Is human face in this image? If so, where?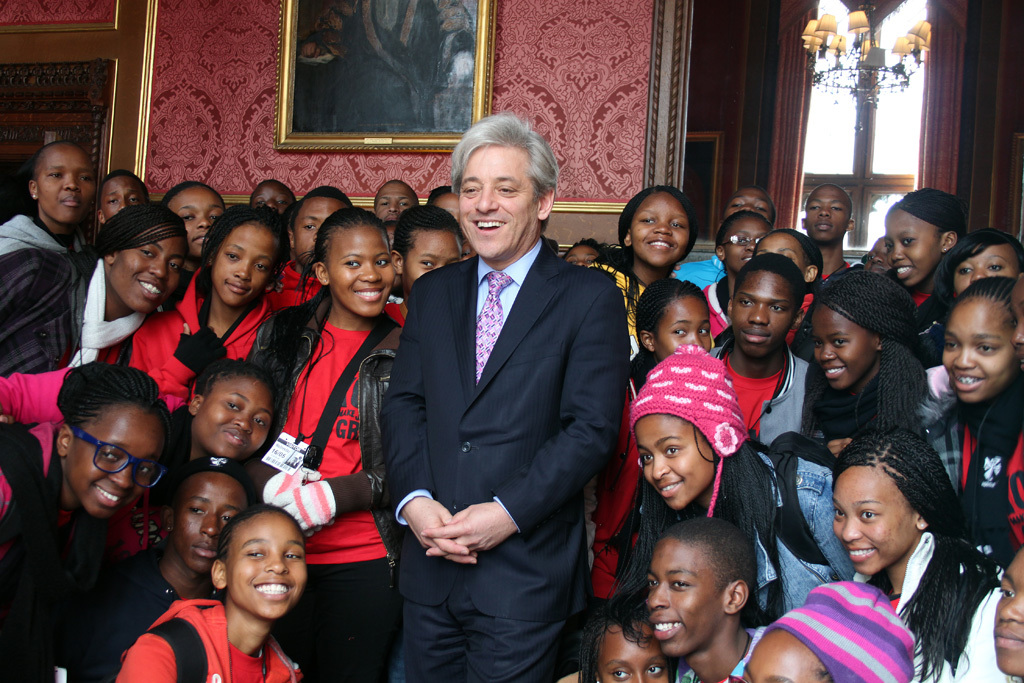
Yes, at l=832, t=464, r=920, b=572.
